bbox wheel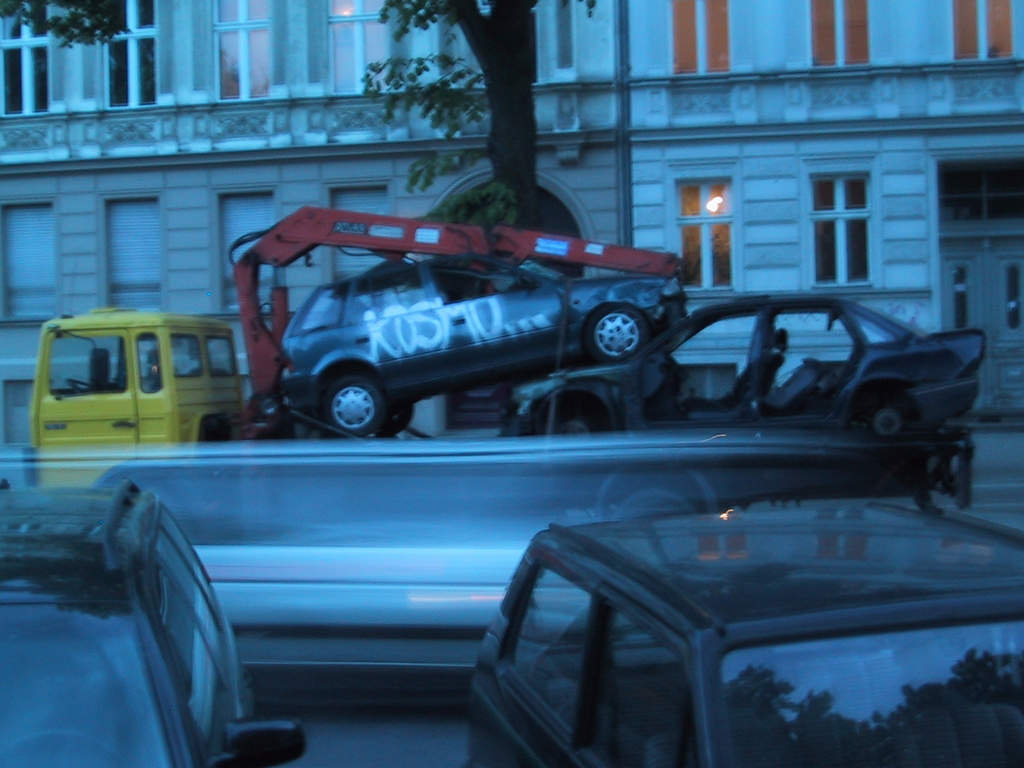
rect(582, 307, 657, 362)
